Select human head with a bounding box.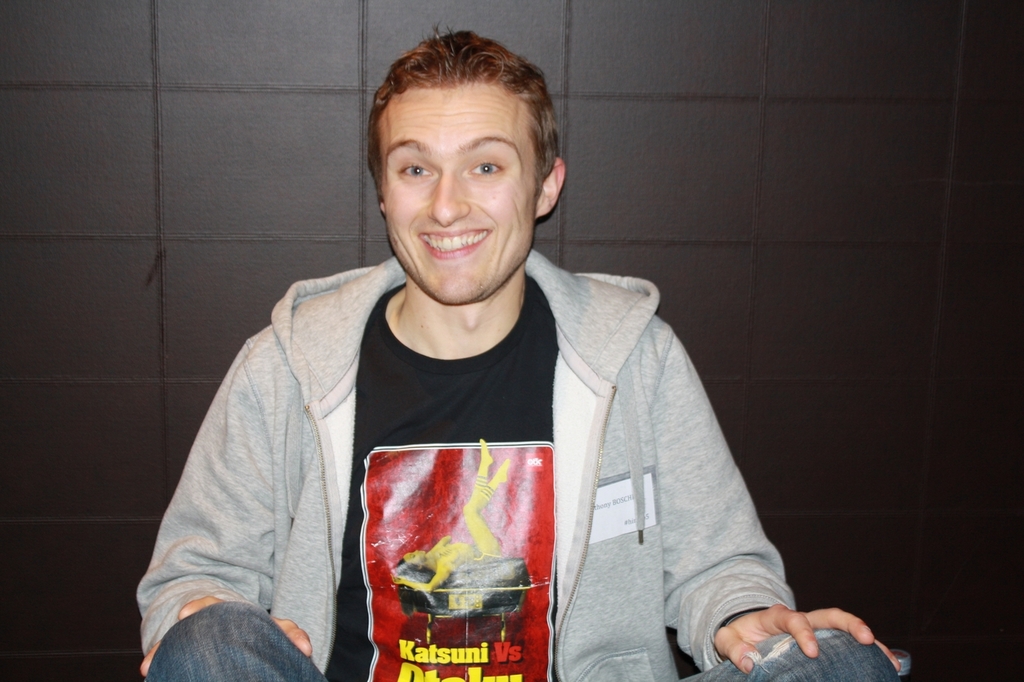
select_region(362, 26, 569, 281).
